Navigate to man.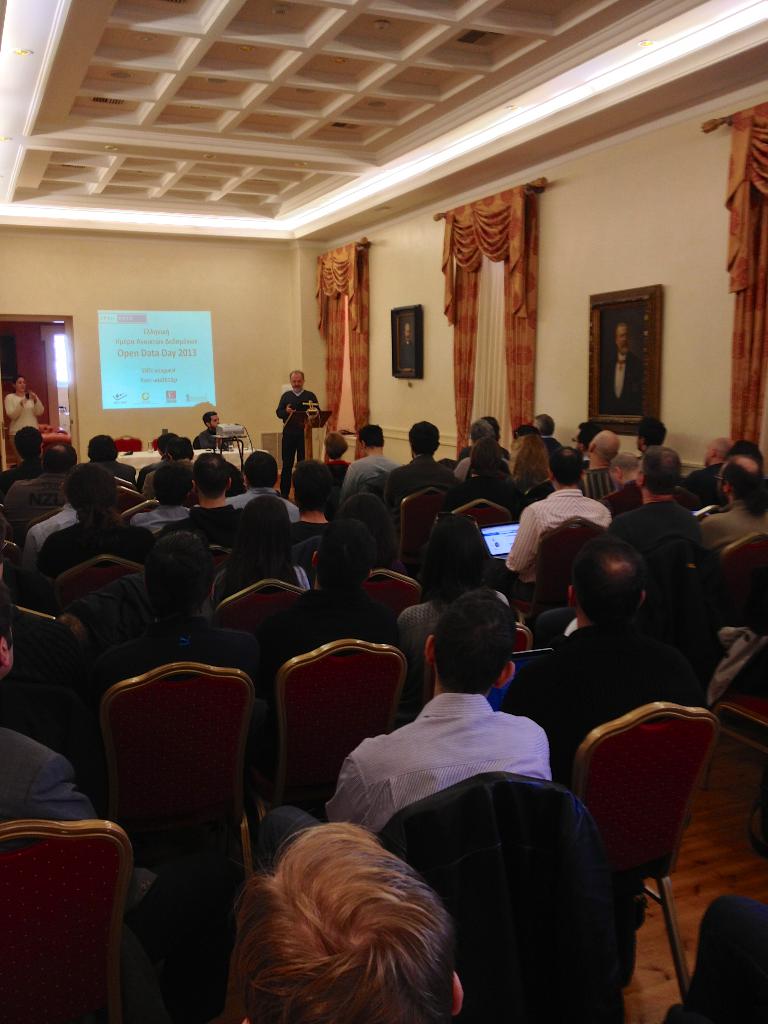
Navigation target: 77/529/267/780.
